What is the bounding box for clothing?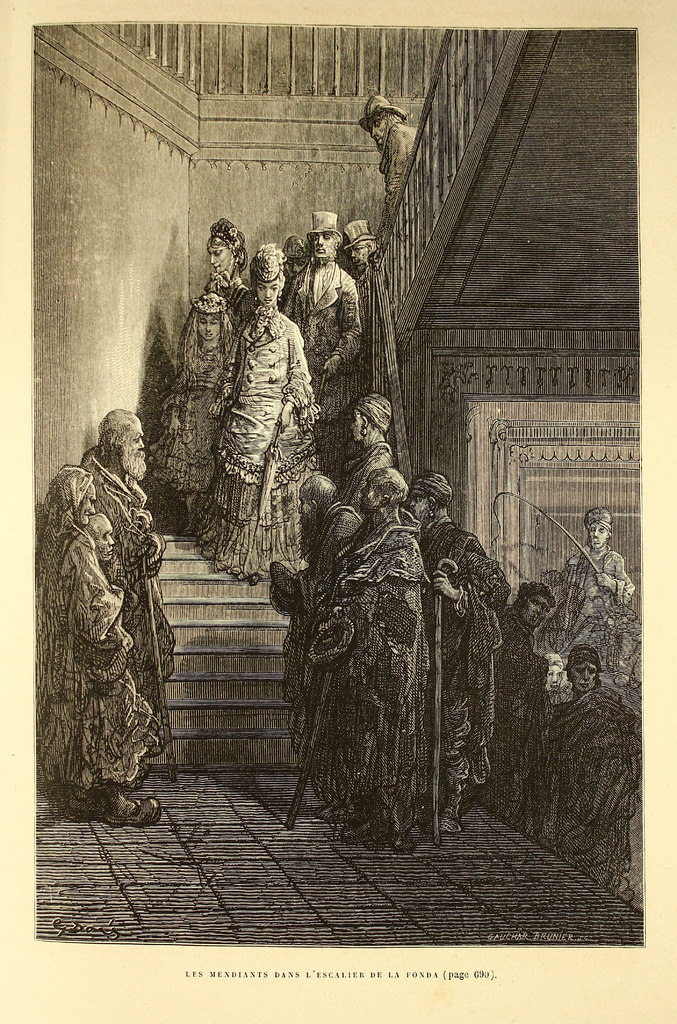
bbox(556, 535, 628, 630).
